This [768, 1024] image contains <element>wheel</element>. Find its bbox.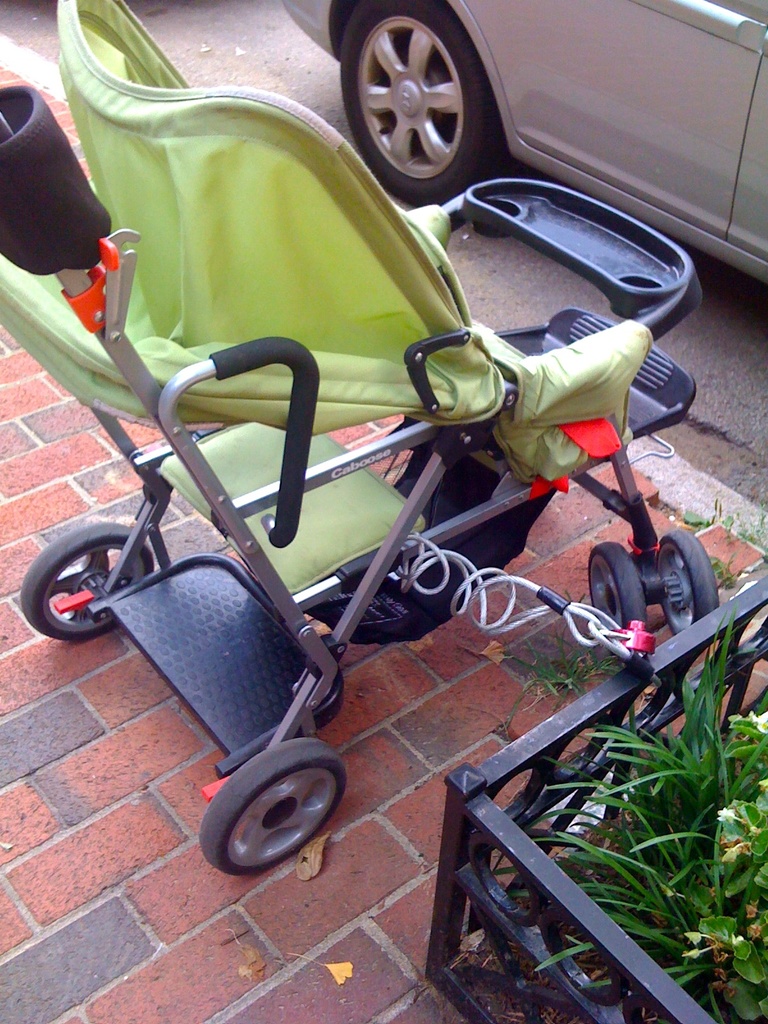
(341, 0, 499, 209).
